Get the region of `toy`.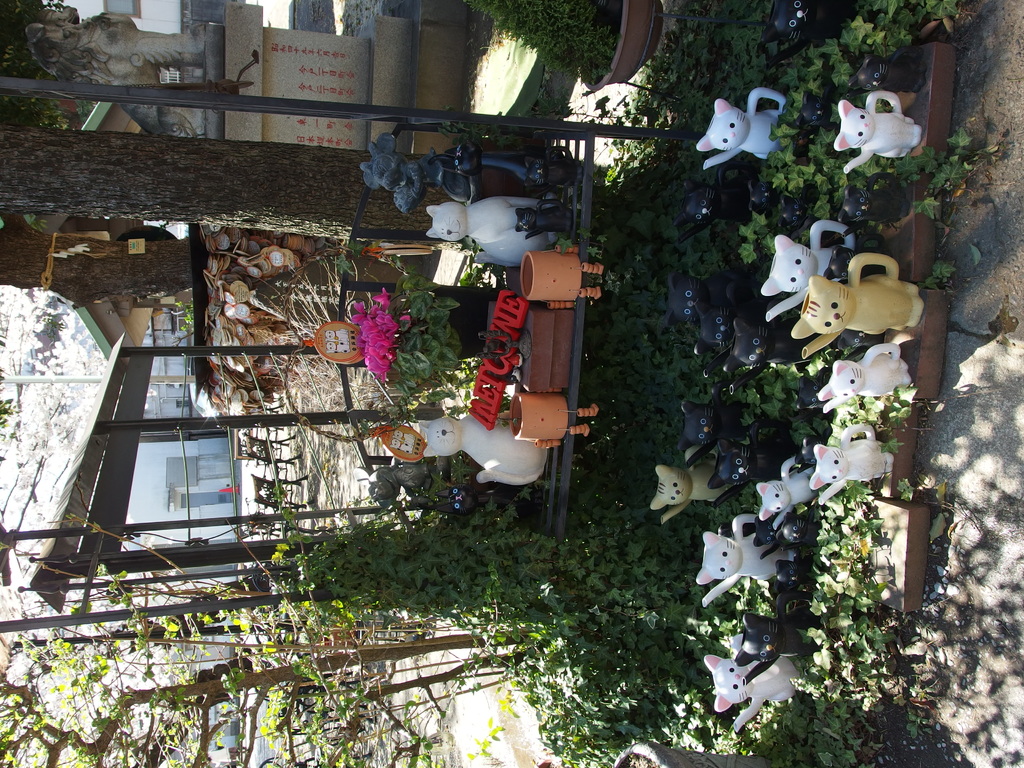
select_region(746, 180, 784, 216).
